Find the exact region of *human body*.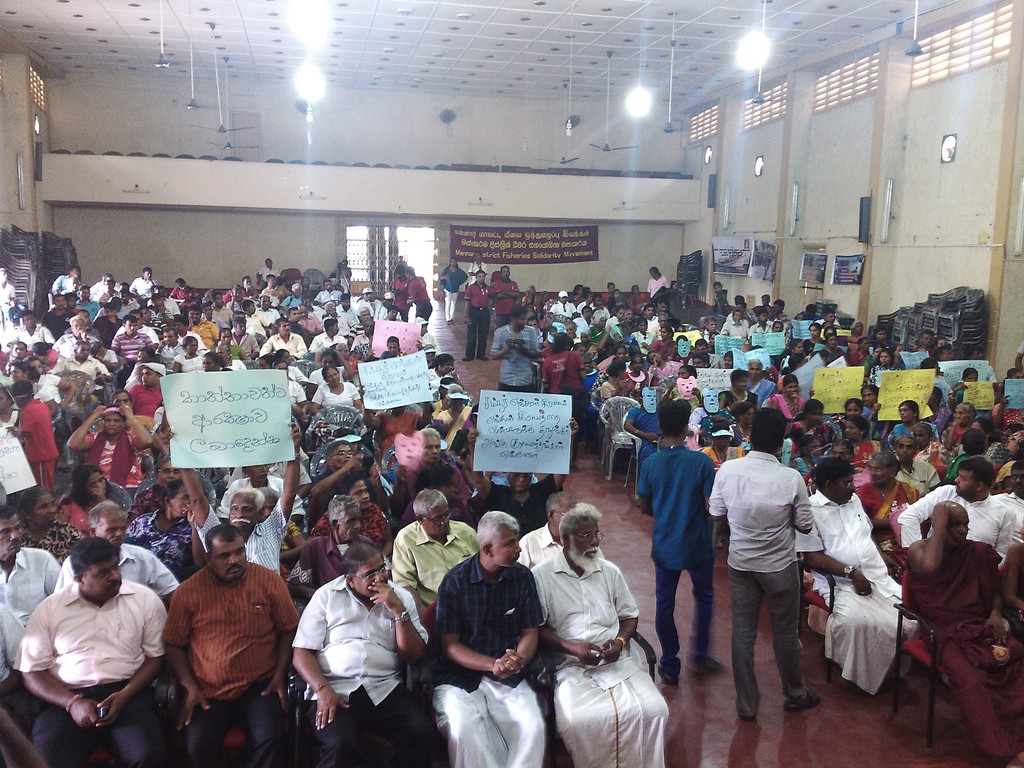
Exact region: [431,518,552,767].
